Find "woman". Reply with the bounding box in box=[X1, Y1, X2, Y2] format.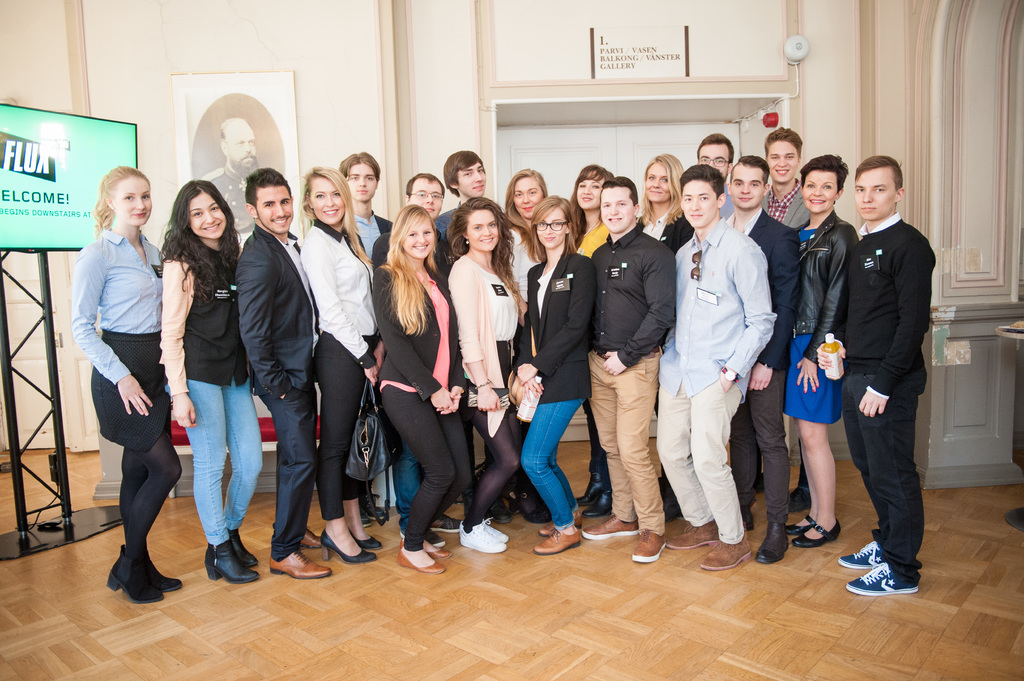
box=[451, 200, 525, 556].
